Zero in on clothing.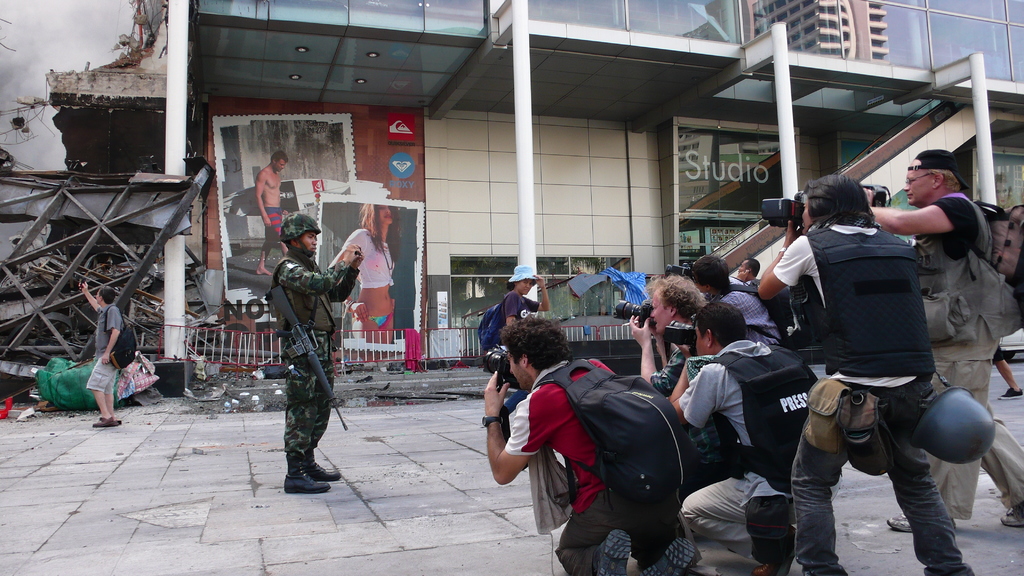
Zeroed in: (676, 340, 805, 573).
